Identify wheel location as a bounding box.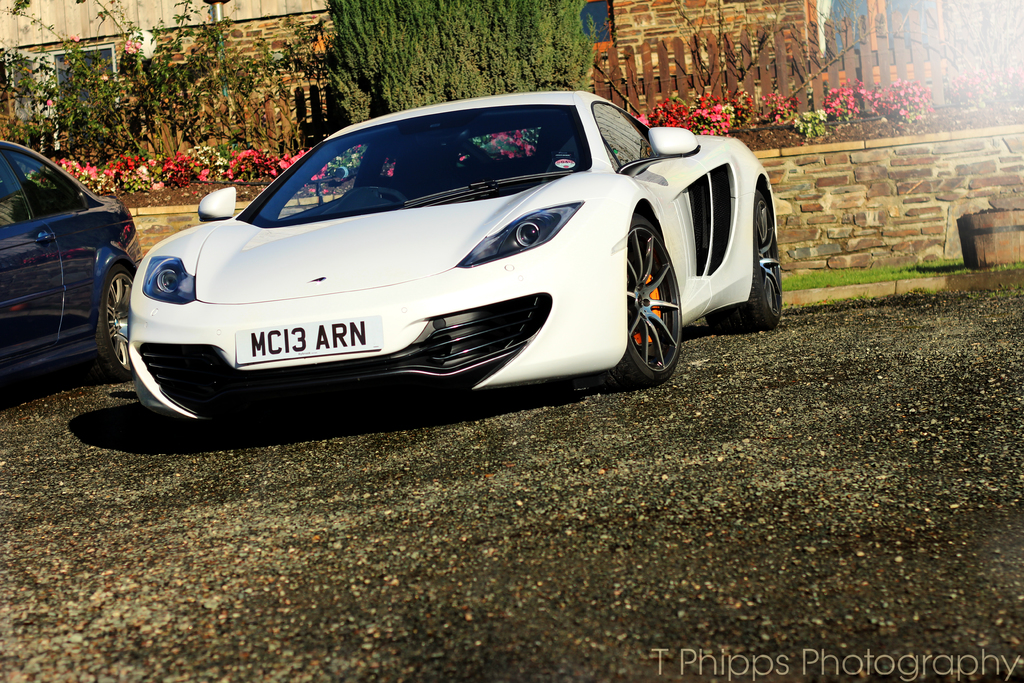
left=95, top=263, right=133, bottom=384.
